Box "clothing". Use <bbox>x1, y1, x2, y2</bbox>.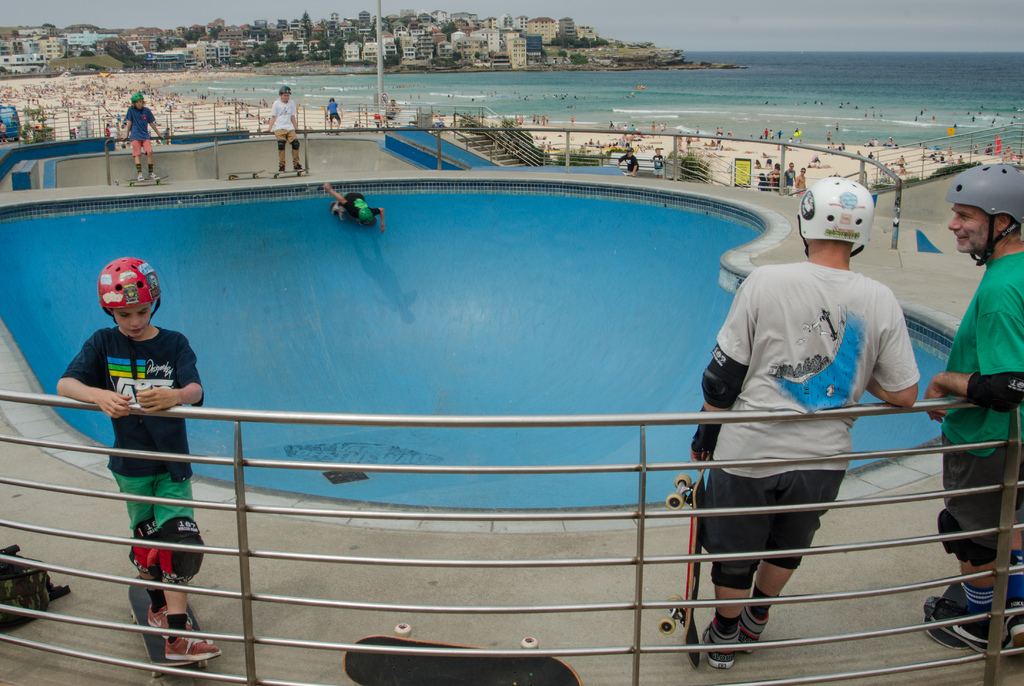
<bbox>69, 287, 204, 582</bbox>.
